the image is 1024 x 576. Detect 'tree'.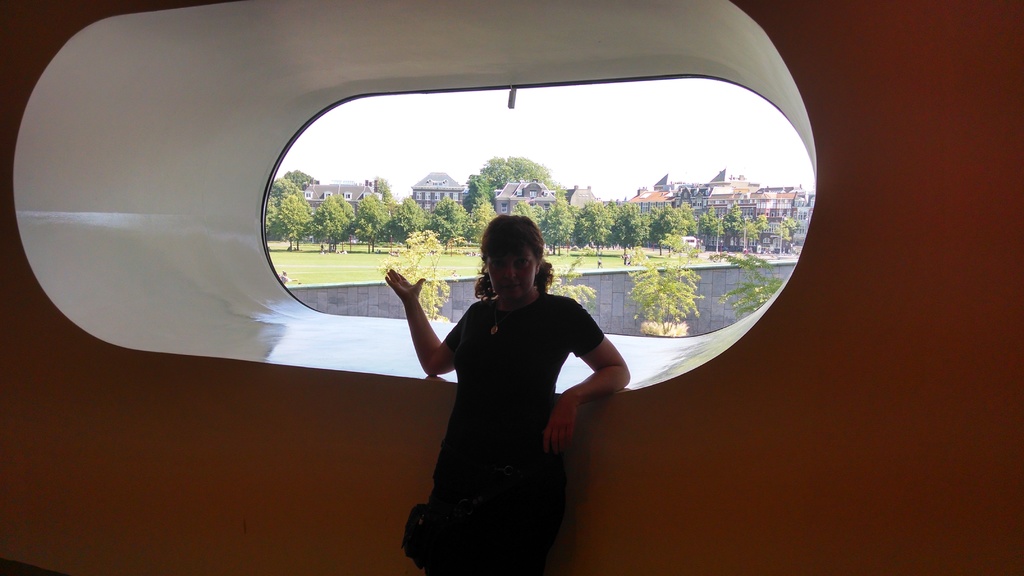
Detection: (704, 208, 719, 244).
